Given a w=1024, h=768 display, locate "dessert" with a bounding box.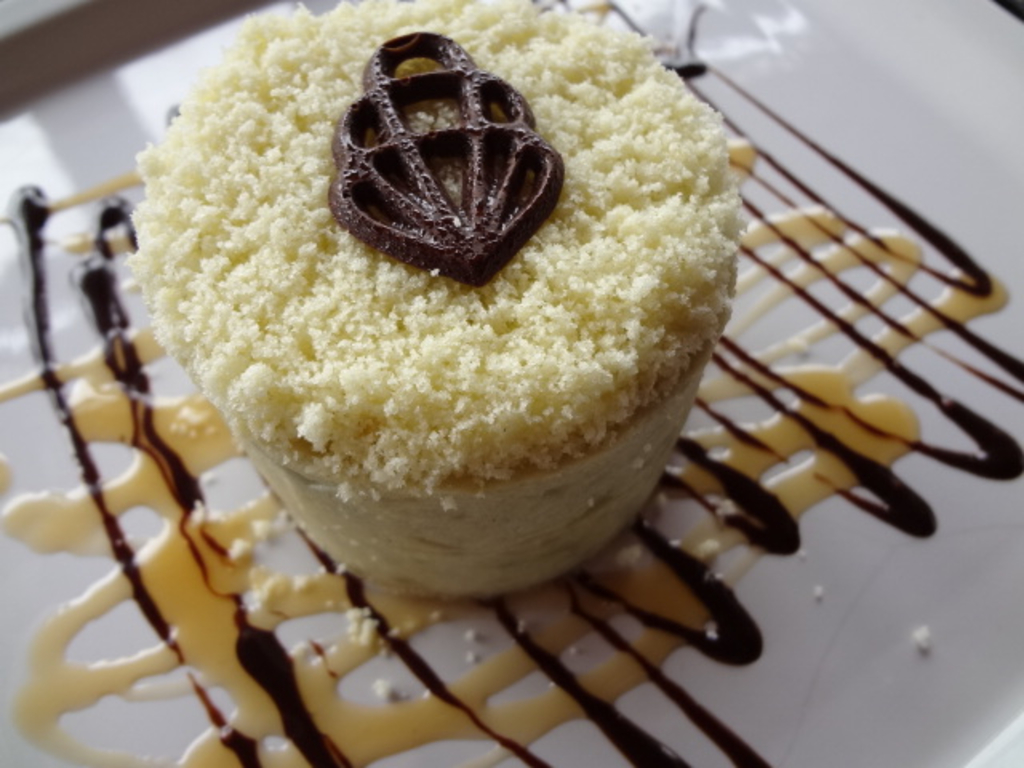
Located: [142, 45, 709, 624].
